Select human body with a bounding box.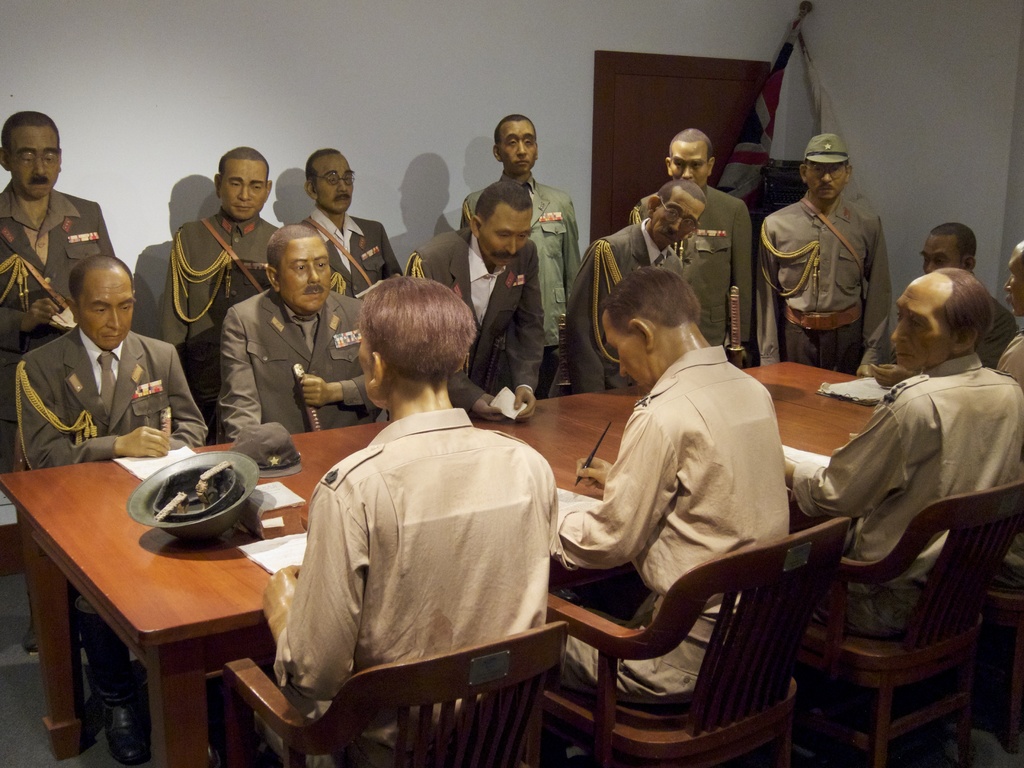
detection(465, 110, 582, 397).
